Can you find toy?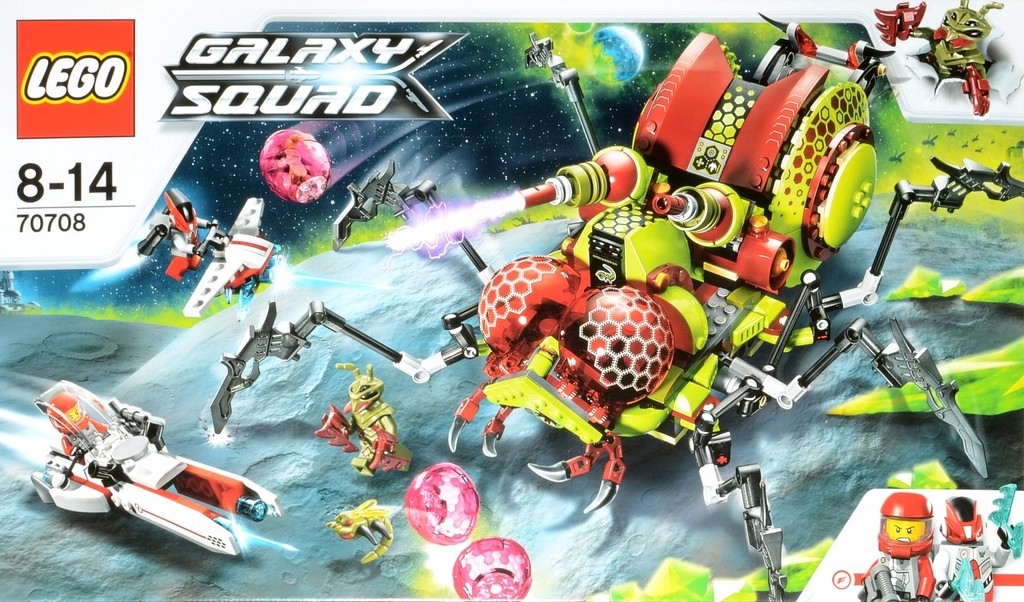
Yes, bounding box: 328:496:395:564.
